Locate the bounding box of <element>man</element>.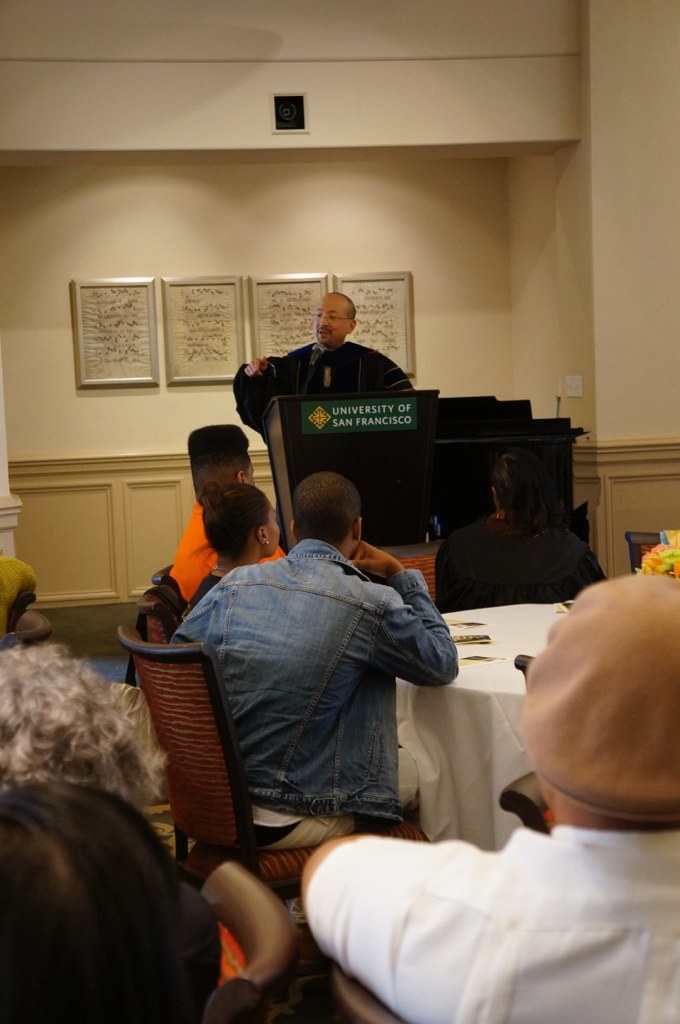
Bounding box: <region>170, 476, 464, 844</region>.
